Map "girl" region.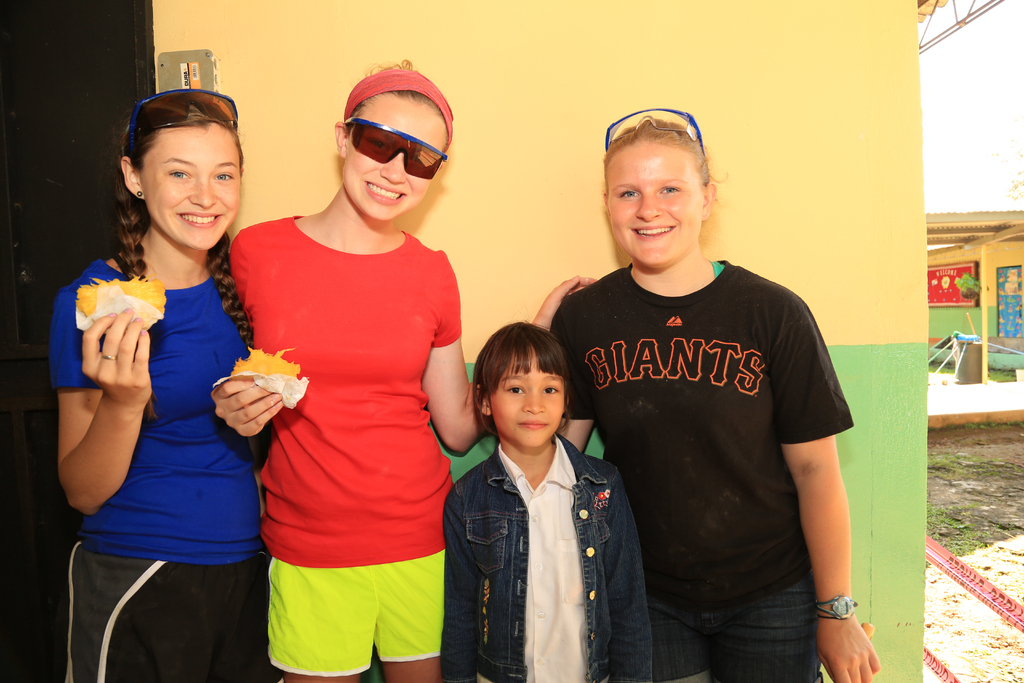
Mapped to 554,111,879,682.
